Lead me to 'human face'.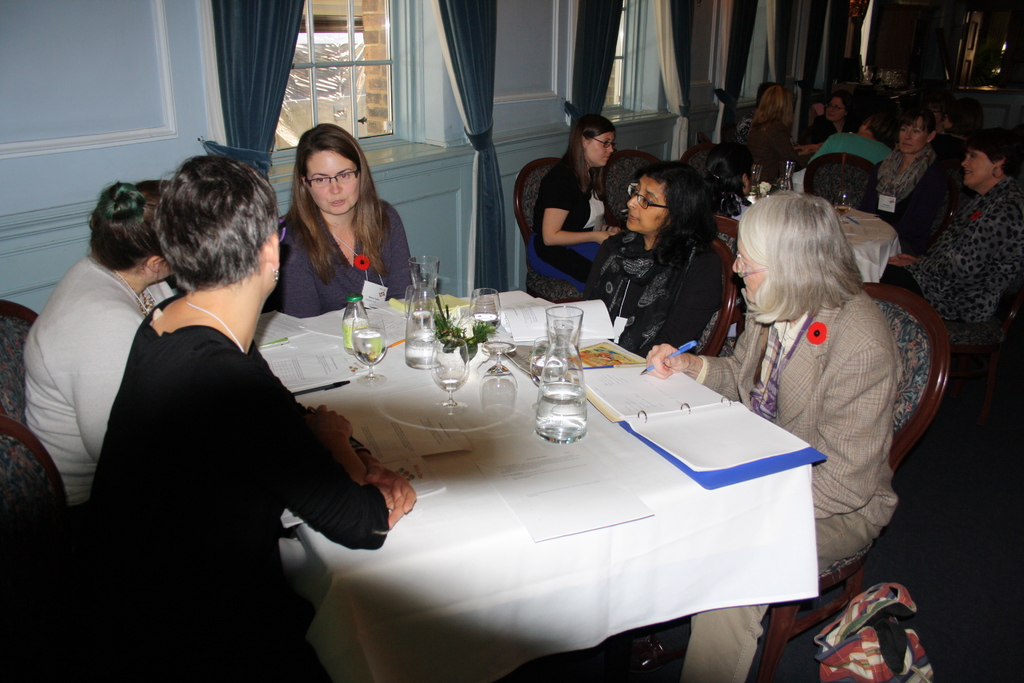
Lead to crop(625, 175, 671, 230).
